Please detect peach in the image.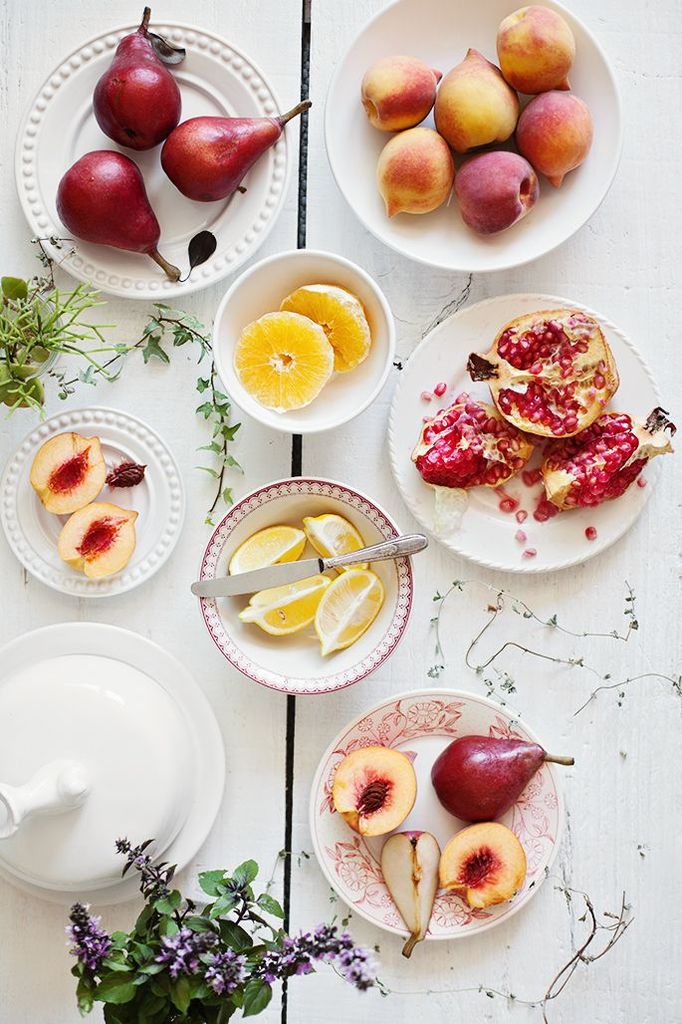
<region>332, 743, 417, 836</region>.
